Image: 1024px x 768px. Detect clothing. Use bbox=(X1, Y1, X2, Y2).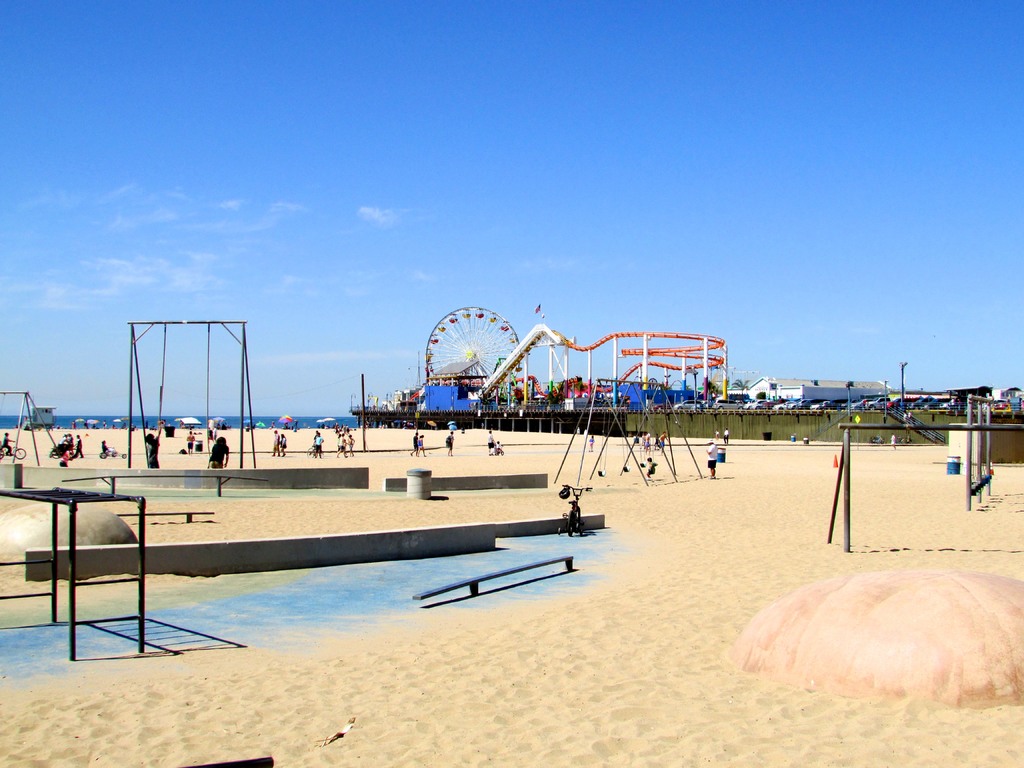
bbox=(490, 433, 495, 440).
